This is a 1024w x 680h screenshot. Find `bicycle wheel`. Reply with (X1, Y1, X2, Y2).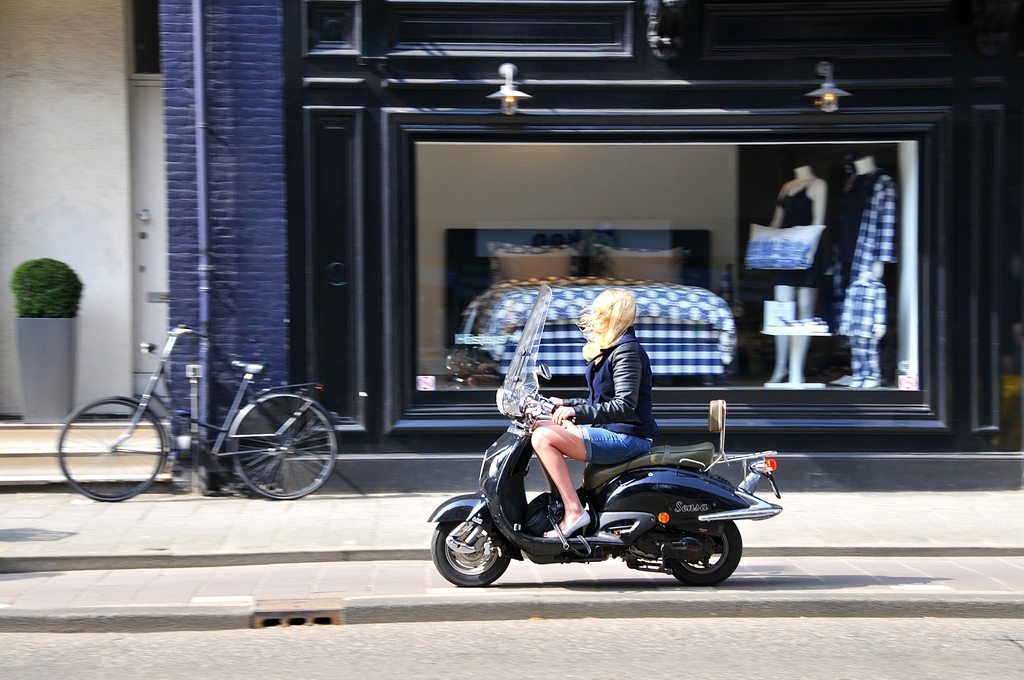
(56, 400, 166, 508).
